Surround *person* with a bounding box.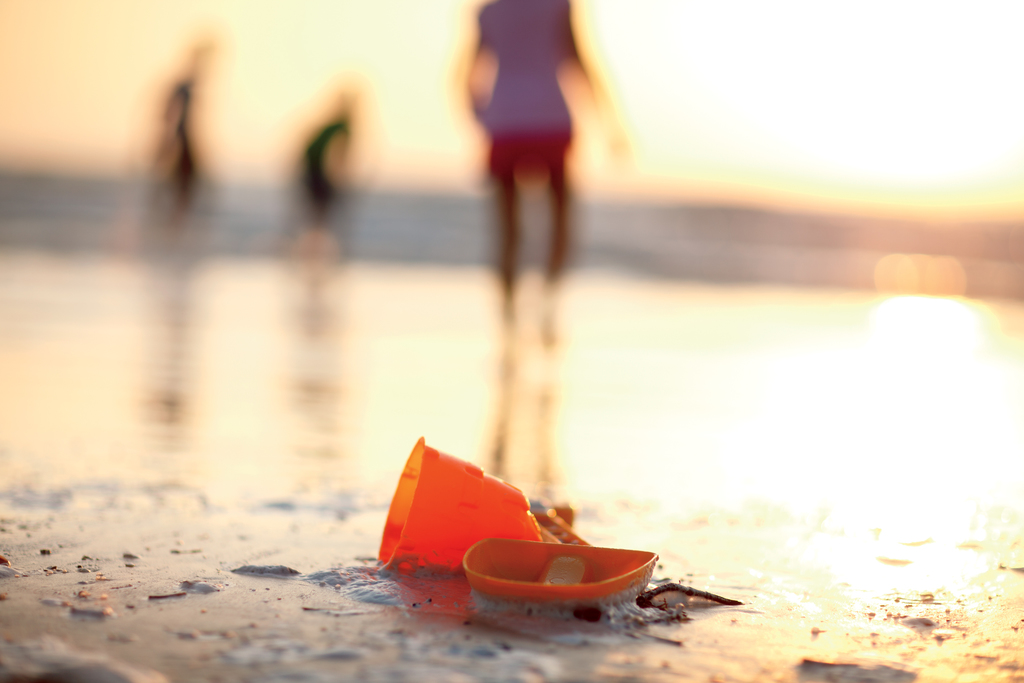
crop(292, 79, 356, 243).
